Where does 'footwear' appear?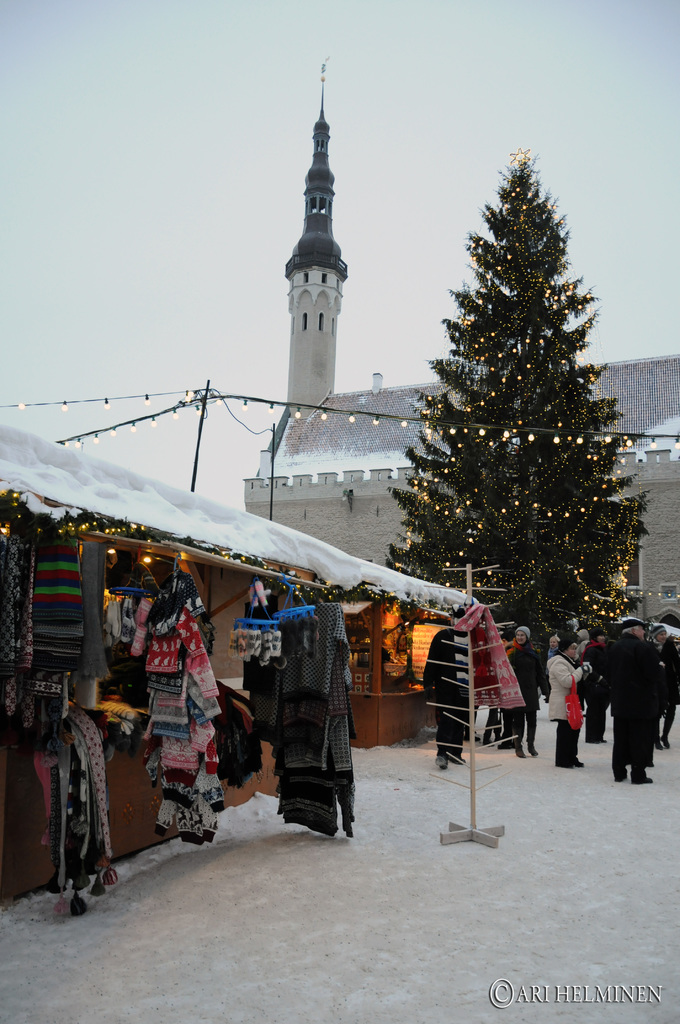
Appears at pyautogui.locateOnScreen(499, 739, 511, 751).
